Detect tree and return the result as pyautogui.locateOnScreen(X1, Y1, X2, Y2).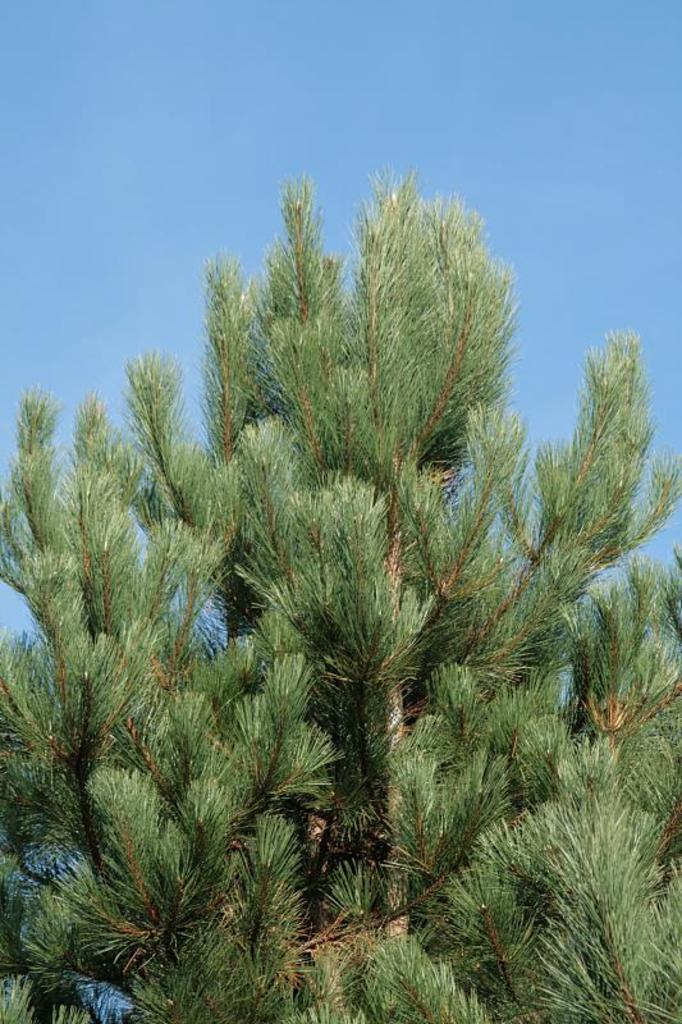
pyautogui.locateOnScreen(0, 157, 679, 1023).
